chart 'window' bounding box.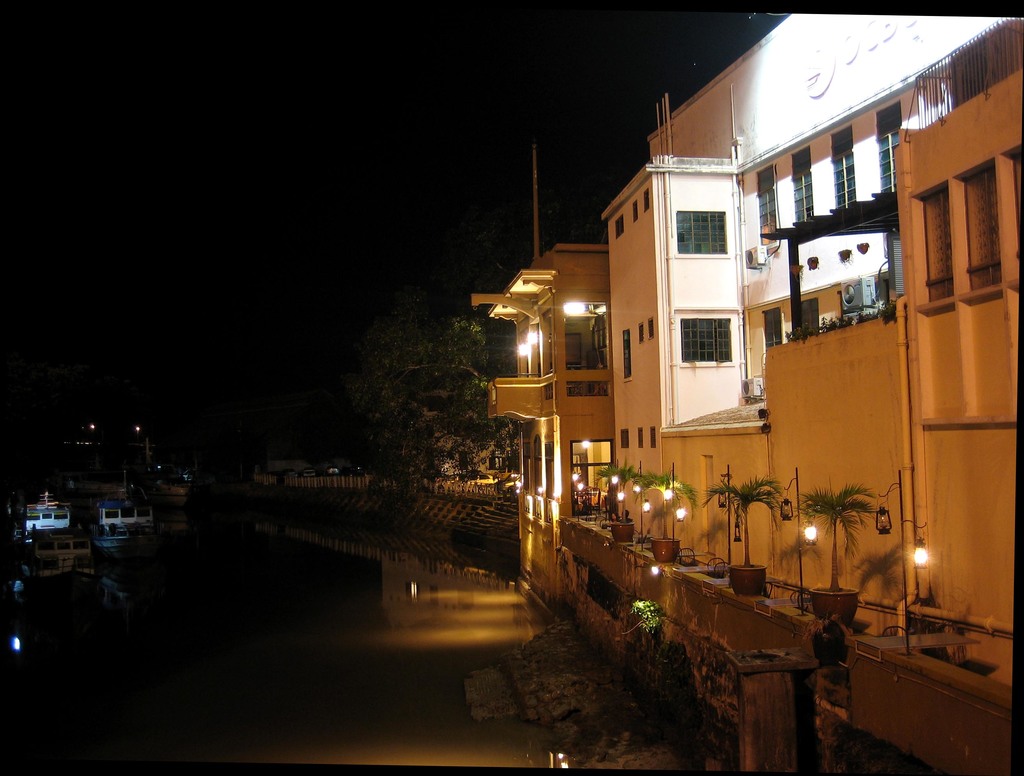
Charted: (left=877, top=99, right=901, bottom=191).
